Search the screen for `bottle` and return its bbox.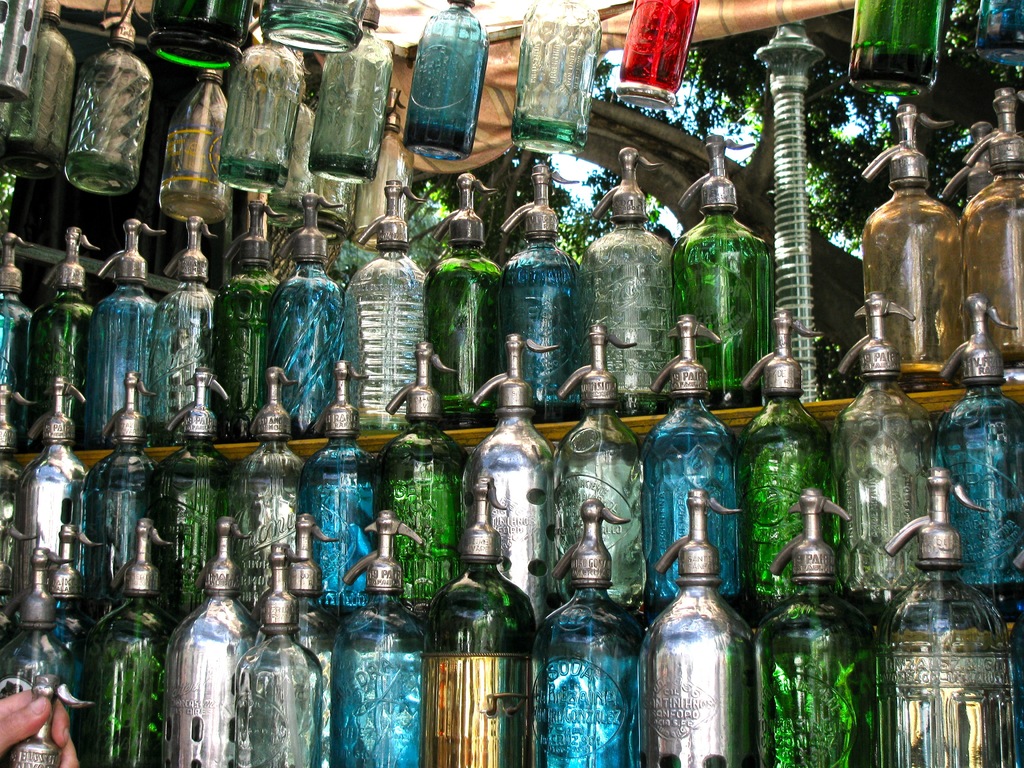
Found: box=[520, 0, 612, 145].
